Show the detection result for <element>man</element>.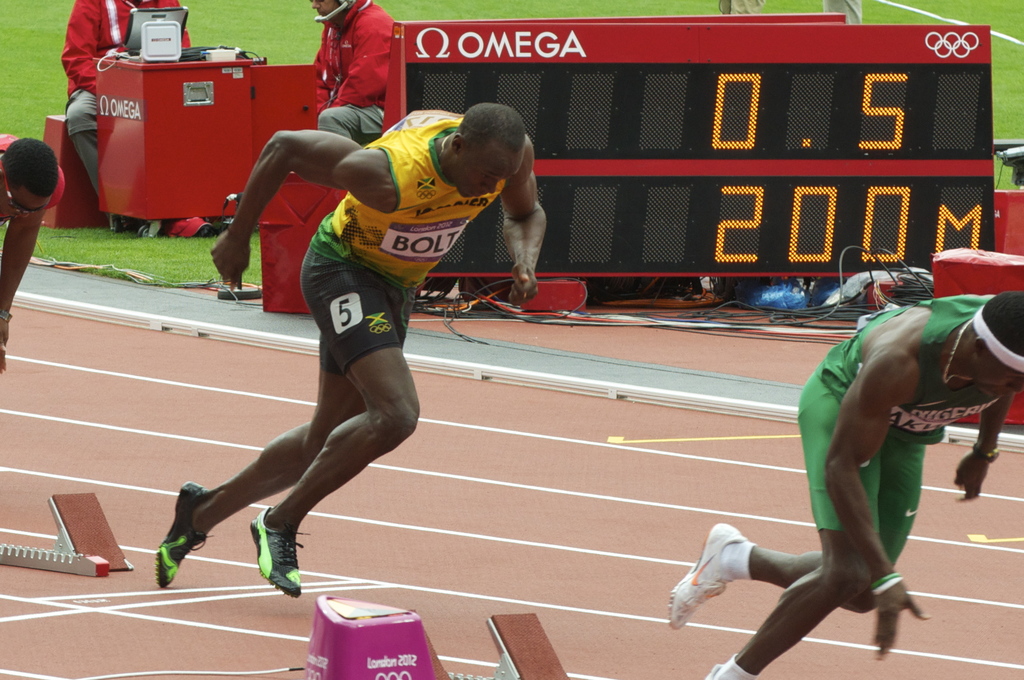
0,134,58,367.
